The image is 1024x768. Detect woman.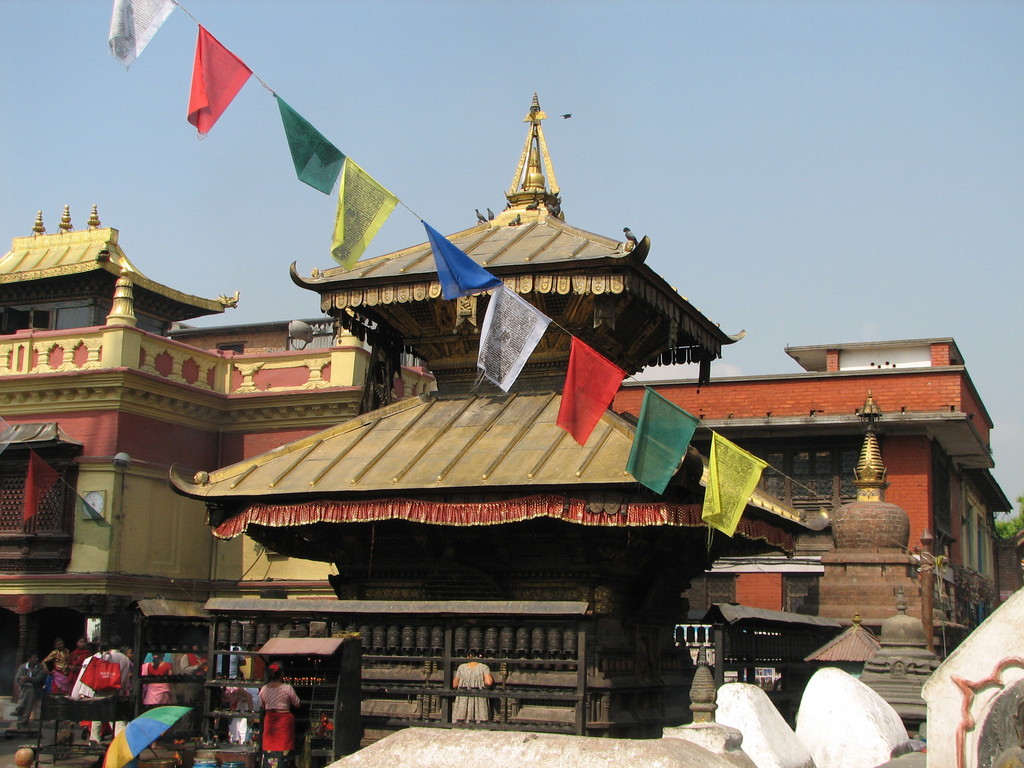
Detection: crop(253, 662, 299, 767).
